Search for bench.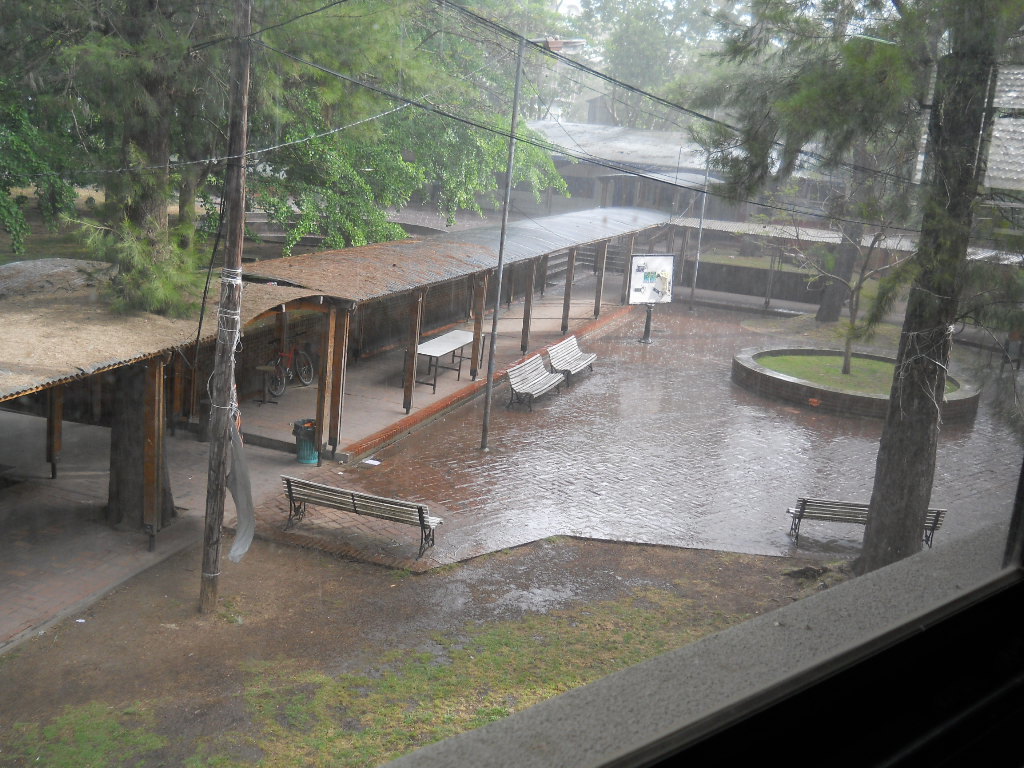
Found at detection(546, 336, 600, 384).
